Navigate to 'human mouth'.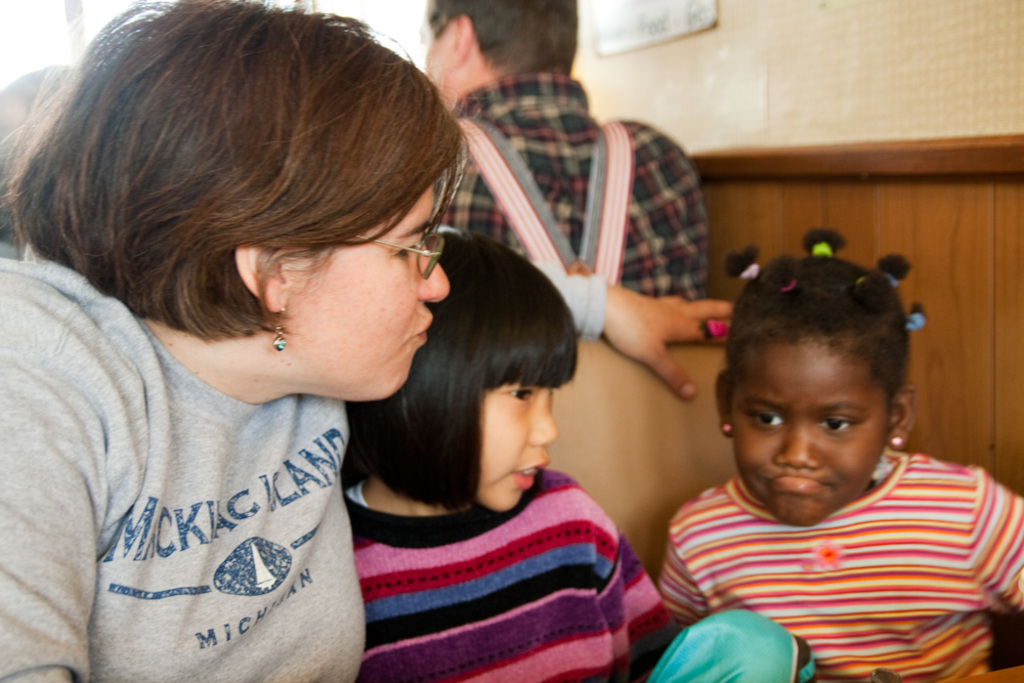
Navigation target: x1=511, y1=454, x2=551, y2=487.
